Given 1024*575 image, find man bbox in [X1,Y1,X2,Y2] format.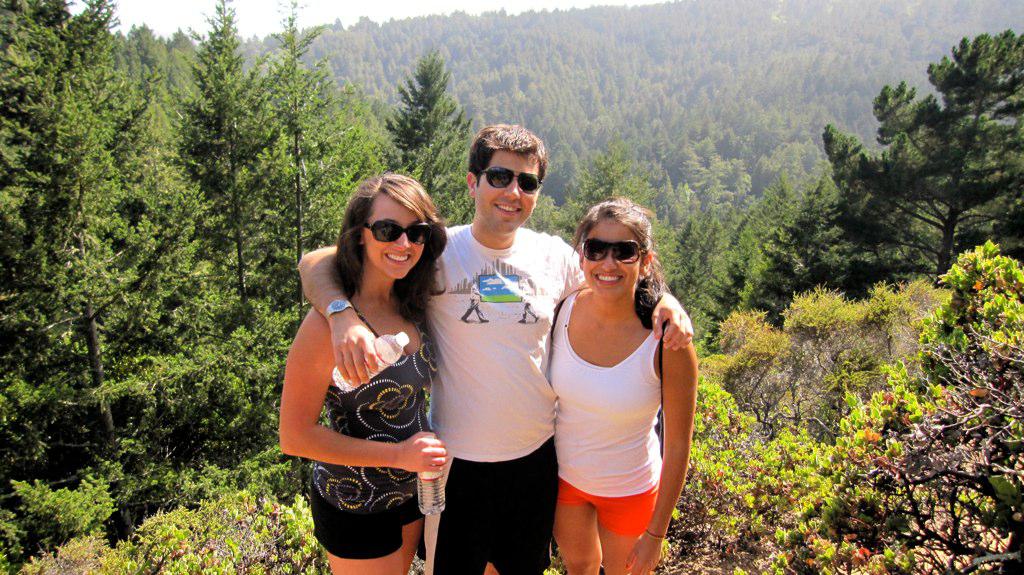
[292,116,696,574].
